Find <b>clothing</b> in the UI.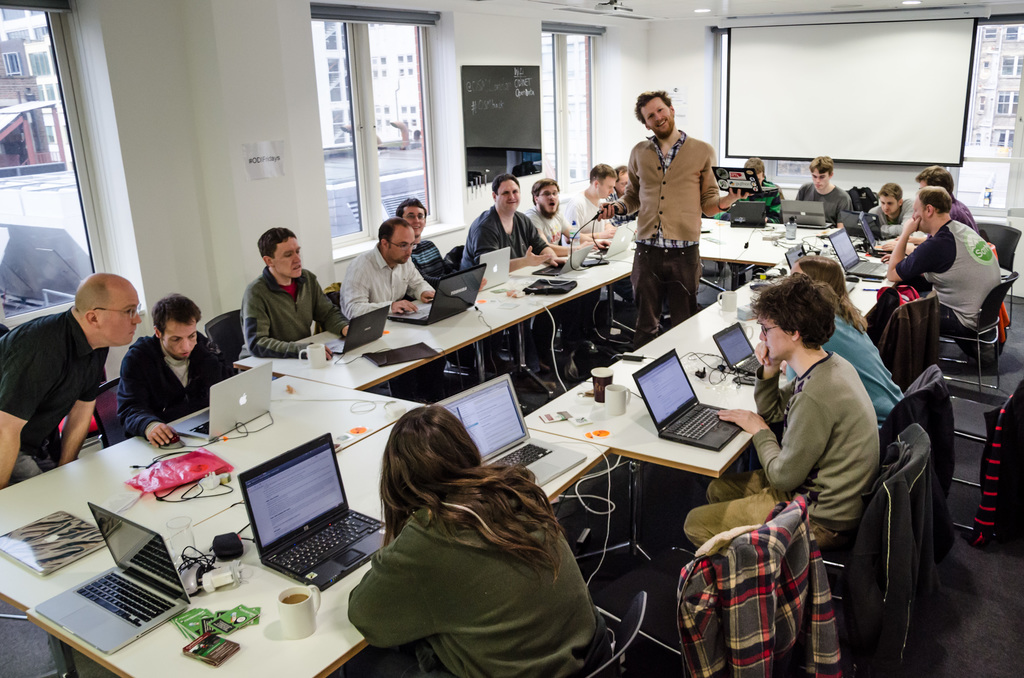
UI element at box(948, 190, 980, 233).
